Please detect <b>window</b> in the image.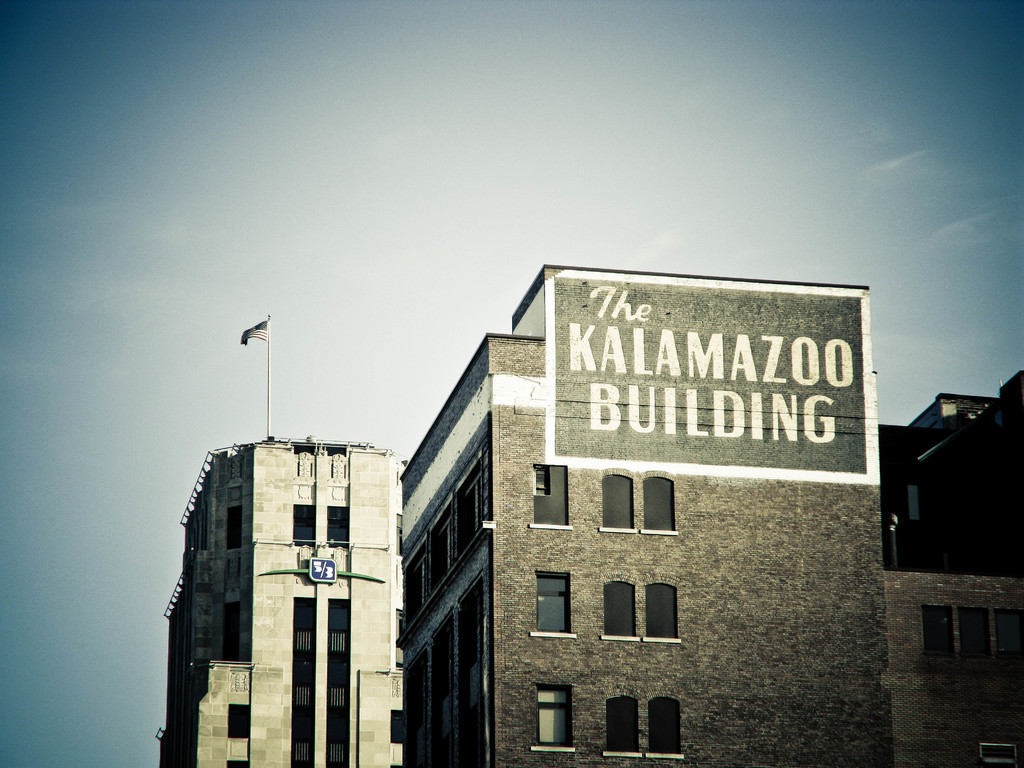
[x1=922, y1=605, x2=953, y2=653].
